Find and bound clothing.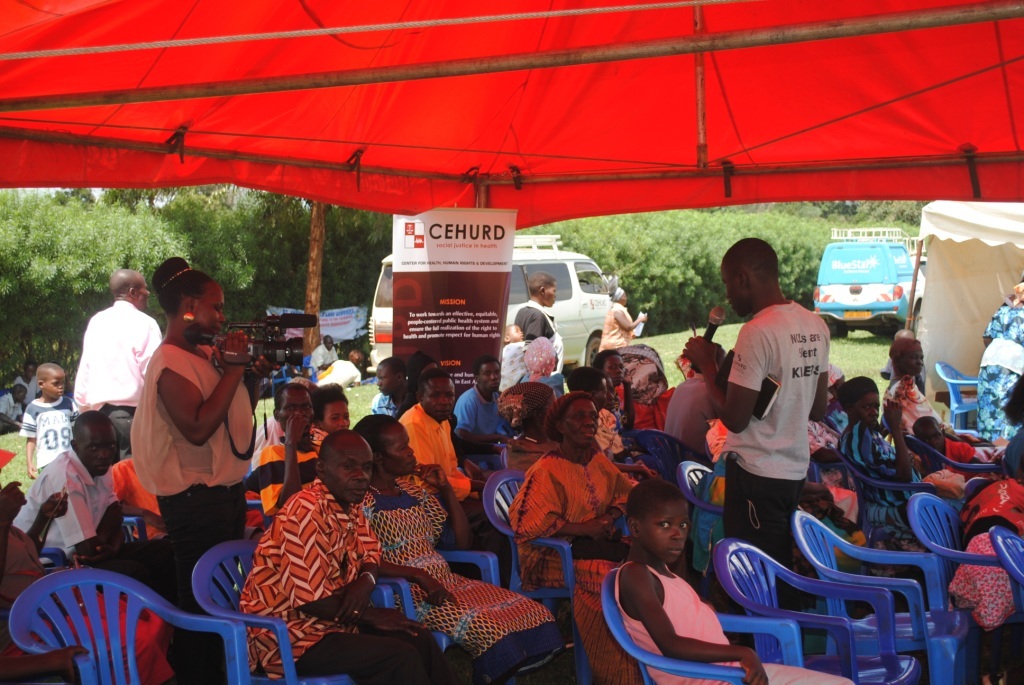
Bound: box(979, 303, 1023, 444).
